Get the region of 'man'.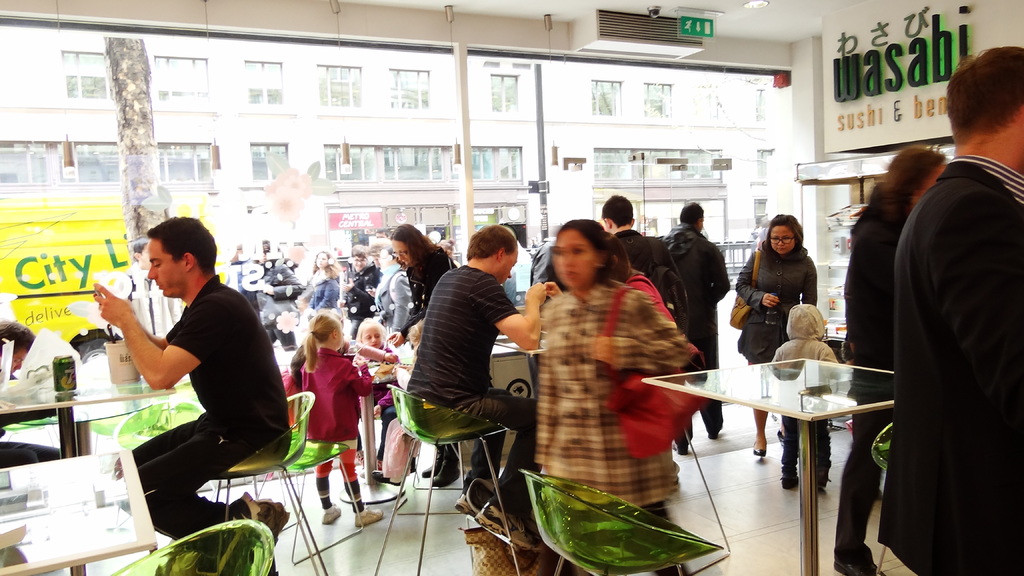
bbox(596, 191, 681, 305).
